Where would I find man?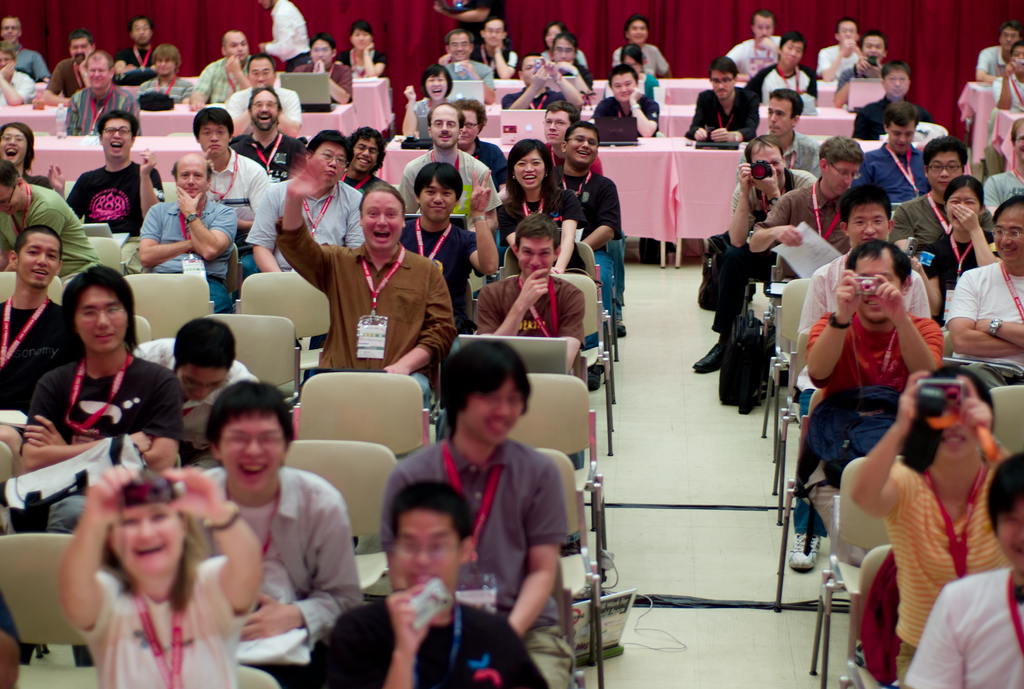
At select_region(886, 136, 997, 260).
